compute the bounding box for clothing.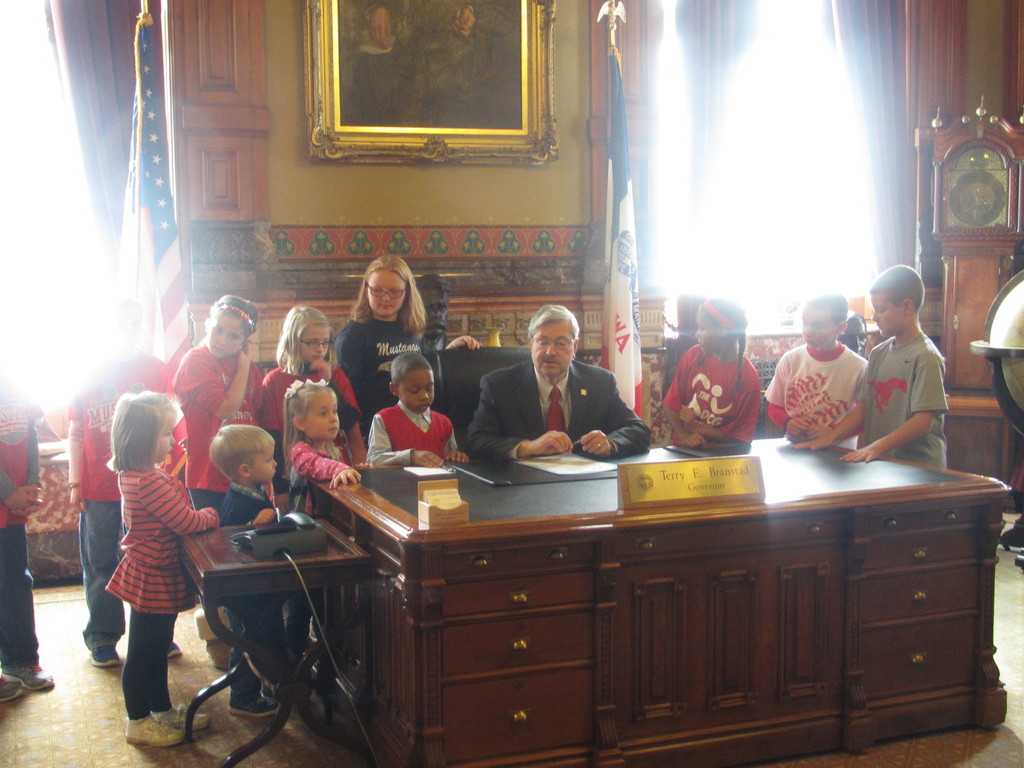
[left=778, top=333, right=886, bottom=451].
